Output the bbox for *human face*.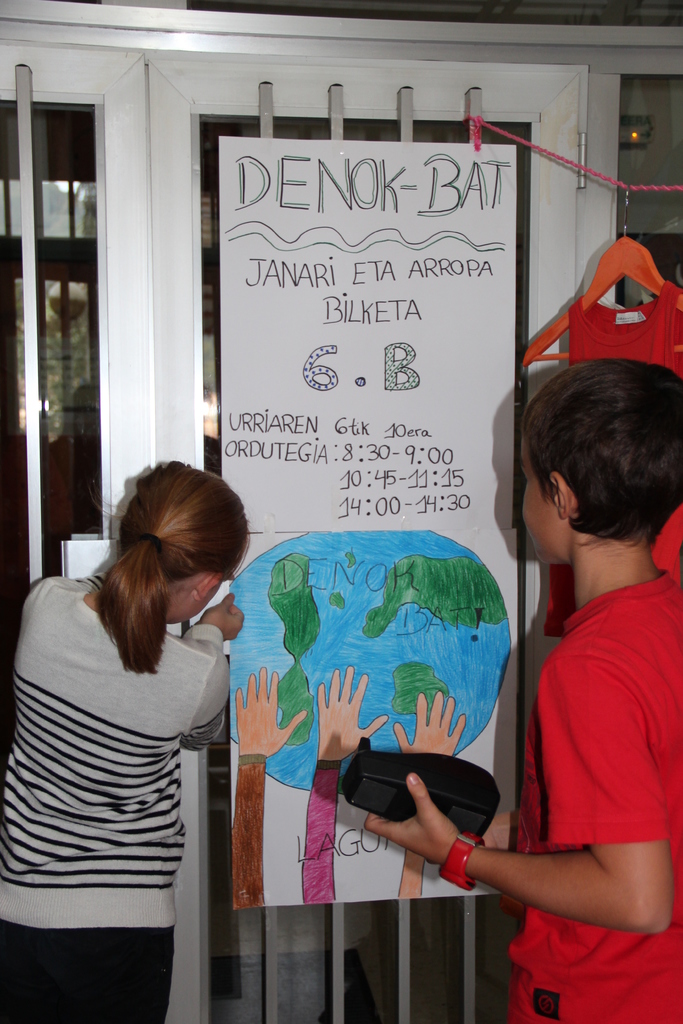
522:437:557:561.
